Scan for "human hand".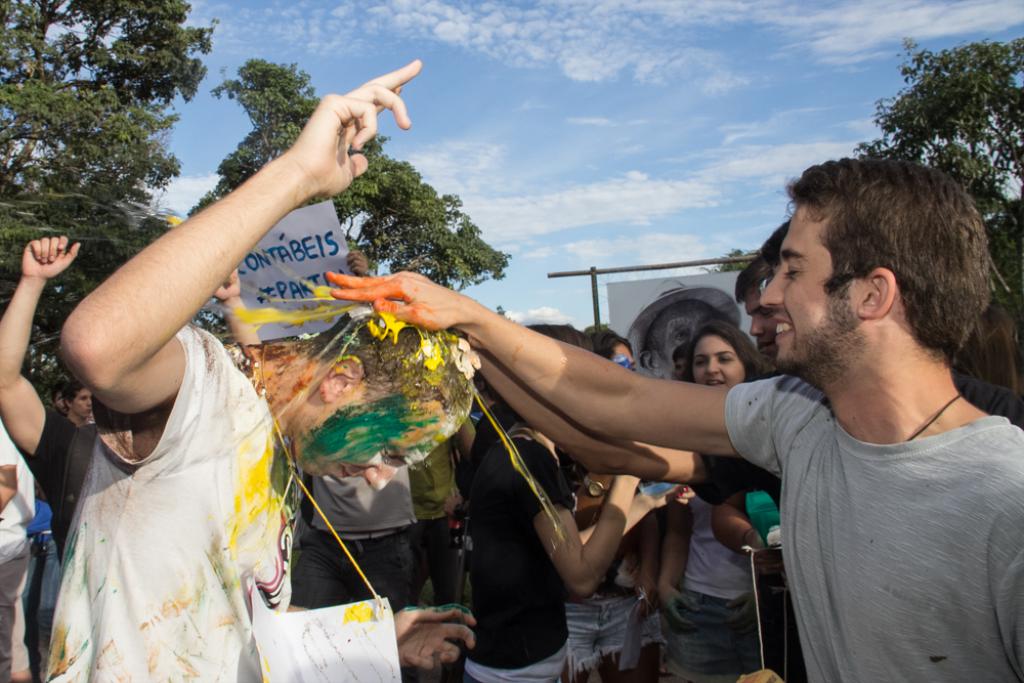
Scan result: box=[346, 248, 371, 279].
